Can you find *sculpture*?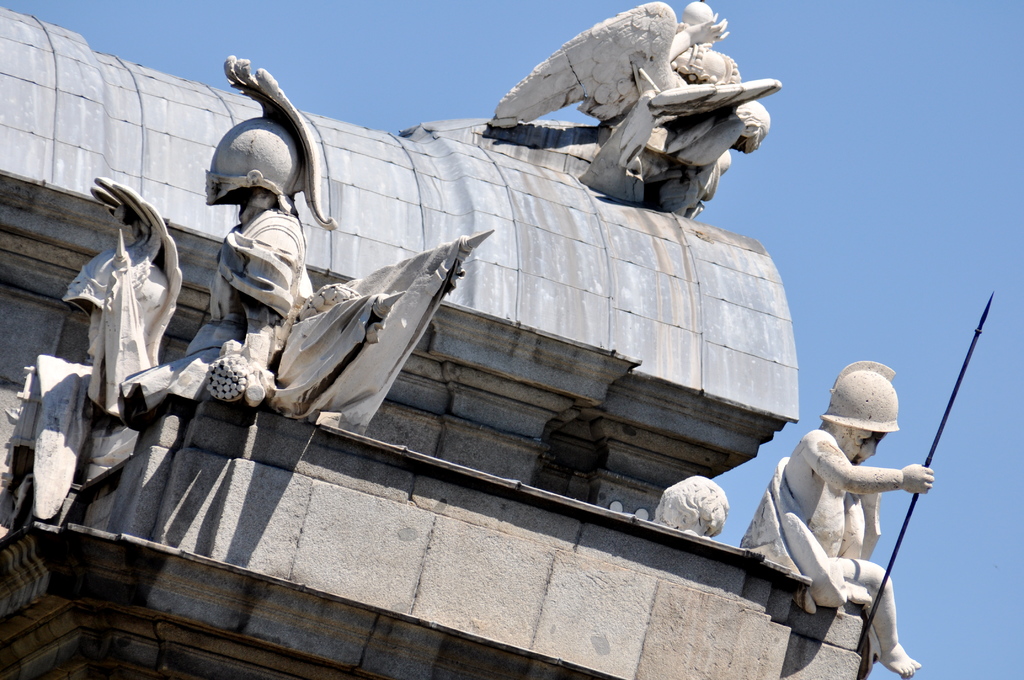
Yes, bounding box: [x1=113, y1=49, x2=492, y2=419].
